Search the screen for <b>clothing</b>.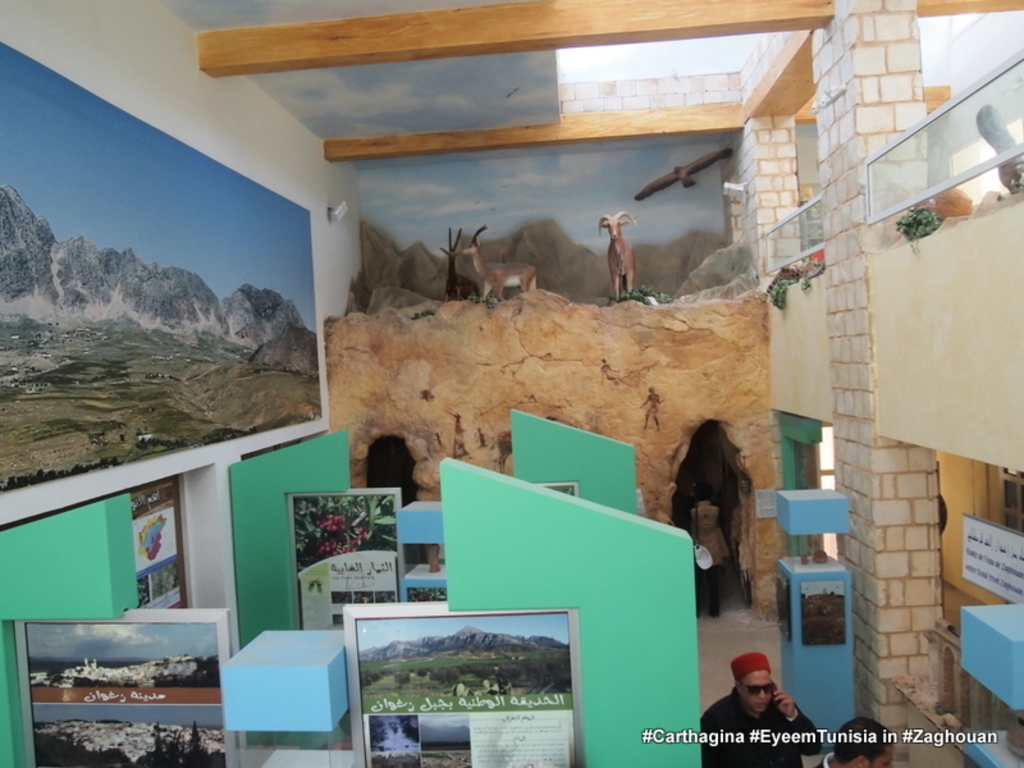
Found at 687/498/730/564.
